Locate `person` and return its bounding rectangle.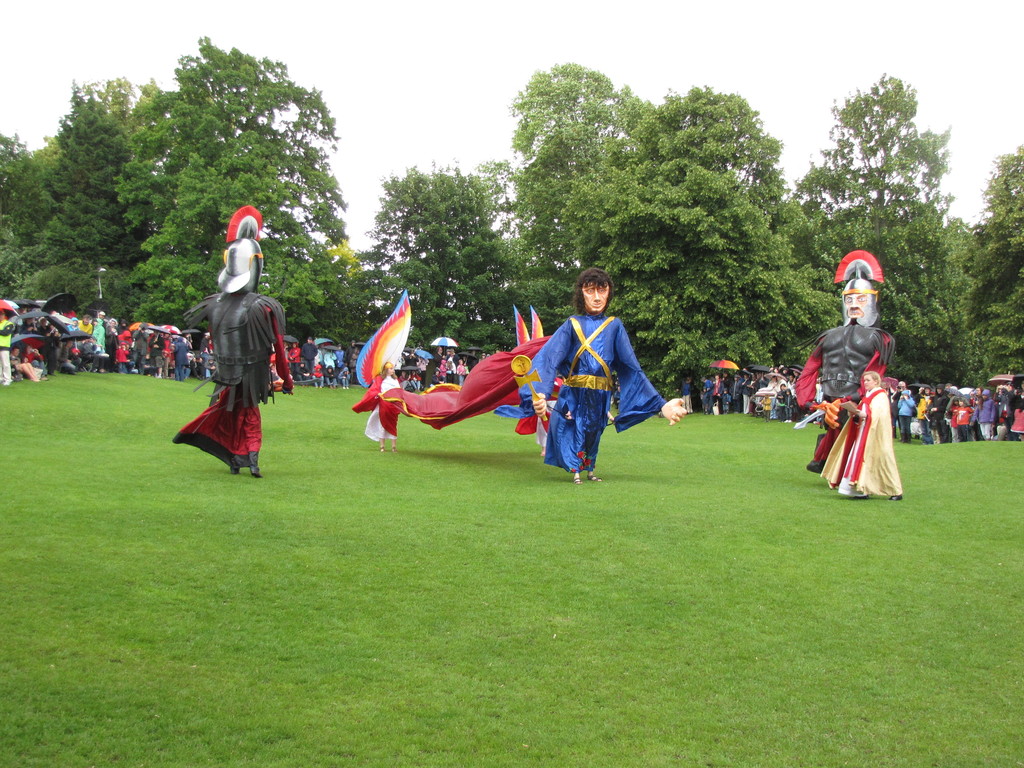
x1=946, y1=382, x2=966, y2=418.
